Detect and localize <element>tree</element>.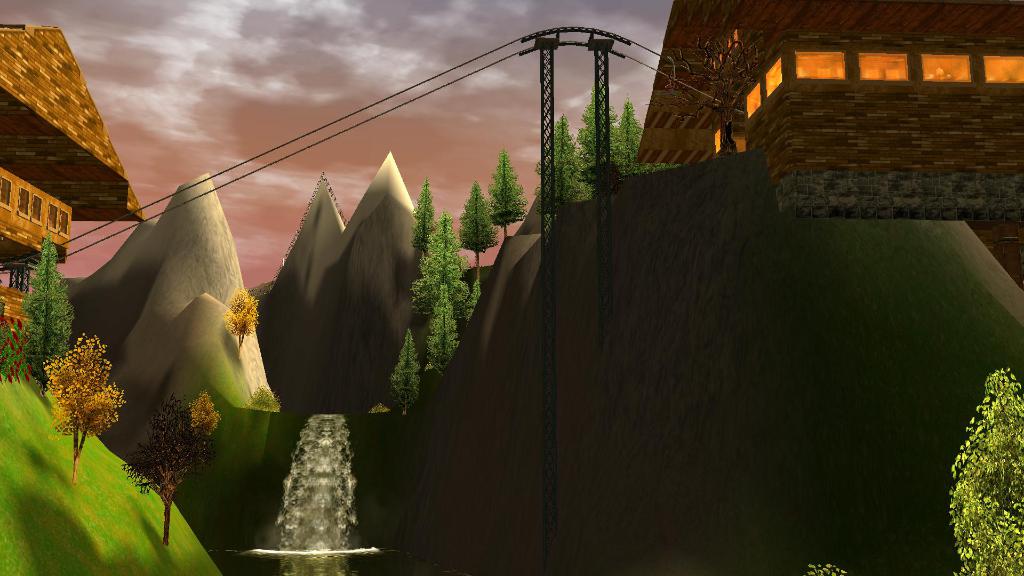
Localized at {"left": 116, "top": 385, "right": 220, "bottom": 548}.
